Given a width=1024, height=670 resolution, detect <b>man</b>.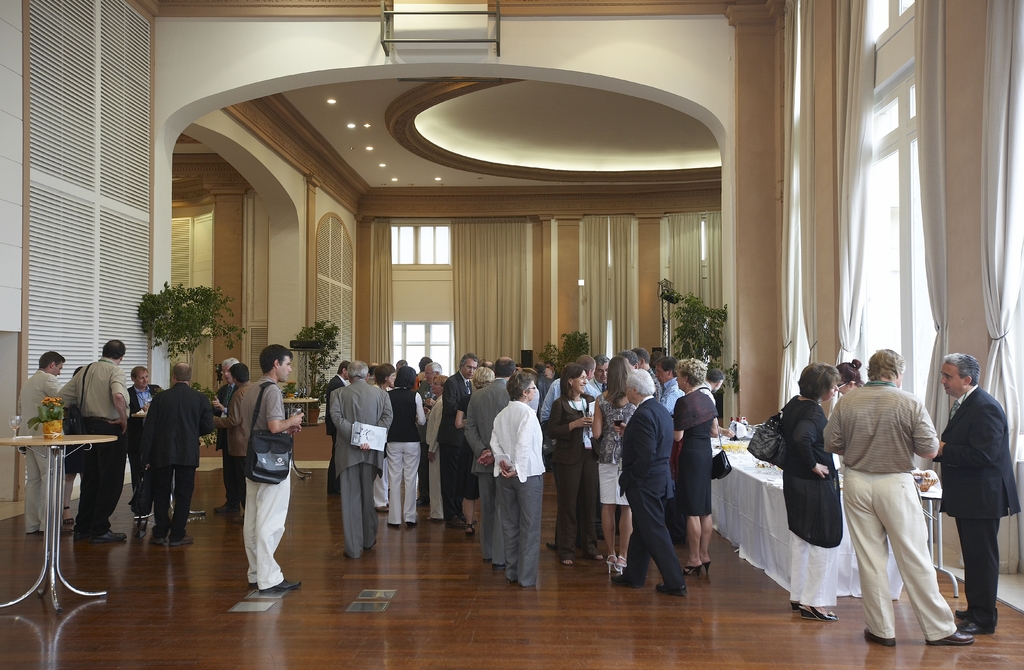
<box>242,344,303,592</box>.
